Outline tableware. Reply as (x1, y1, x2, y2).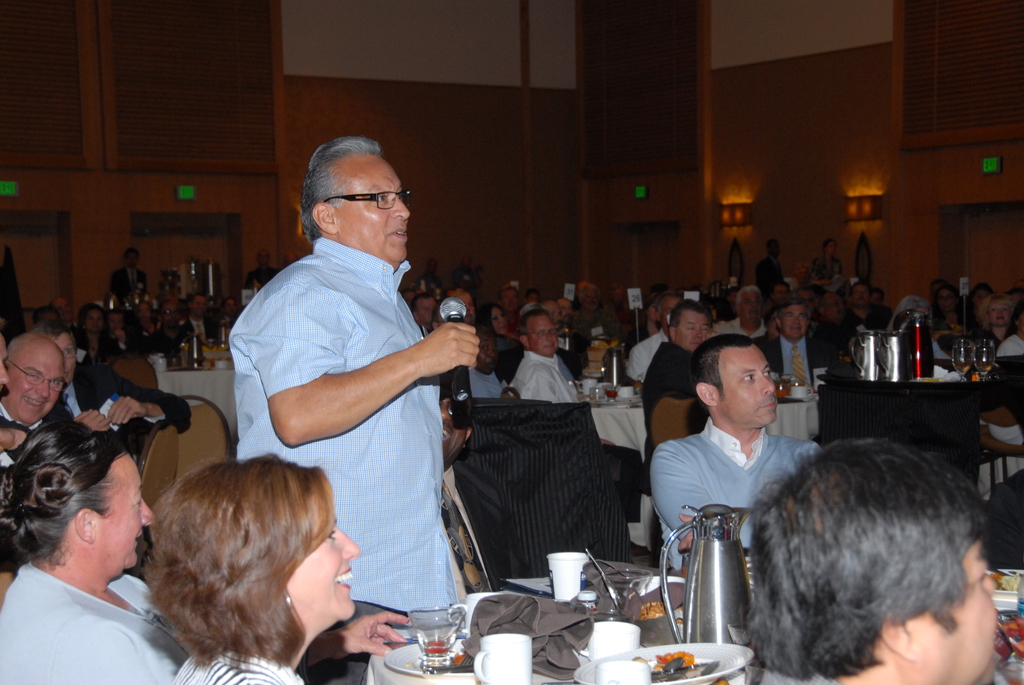
(986, 567, 1023, 597).
